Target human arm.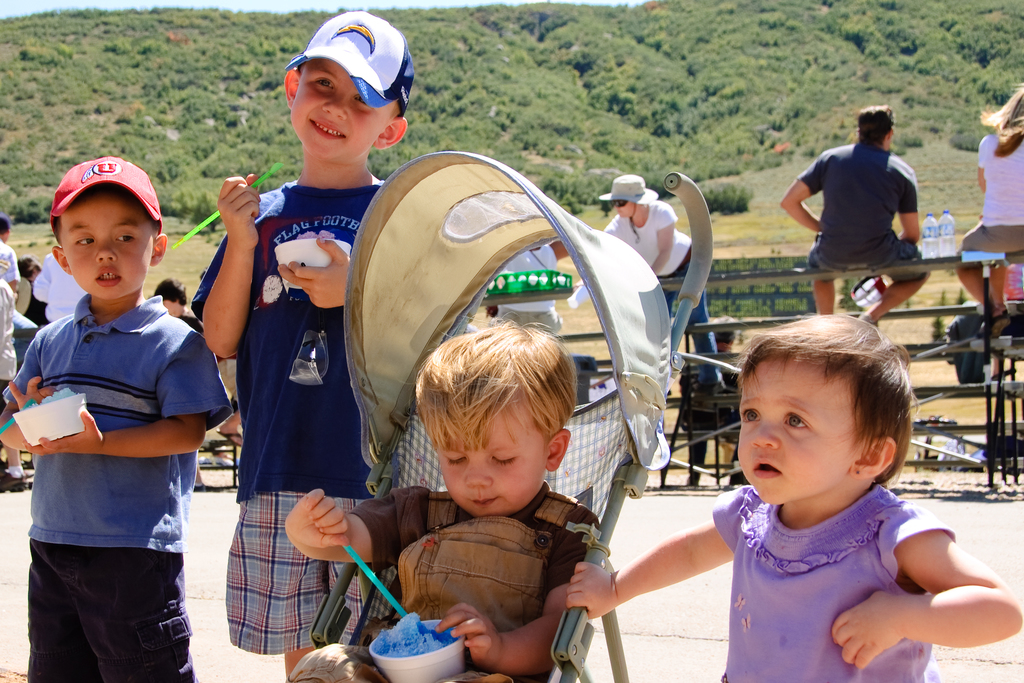
Target region: pyautogui.locateOnScreen(776, 149, 828, 235).
